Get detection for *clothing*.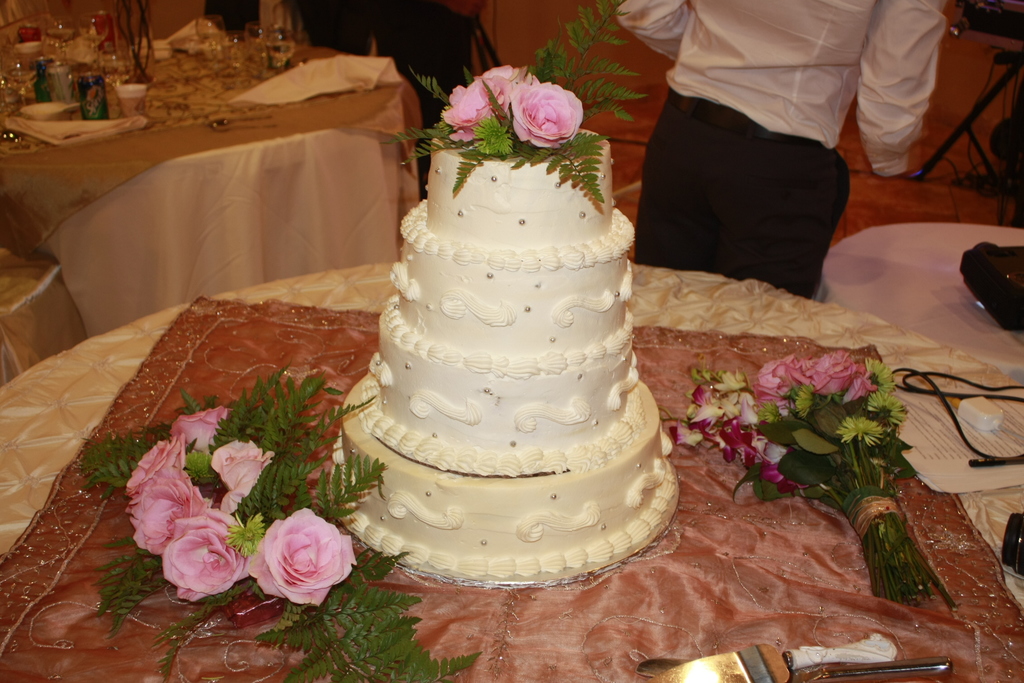
Detection: crop(616, 27, 905, 297).
